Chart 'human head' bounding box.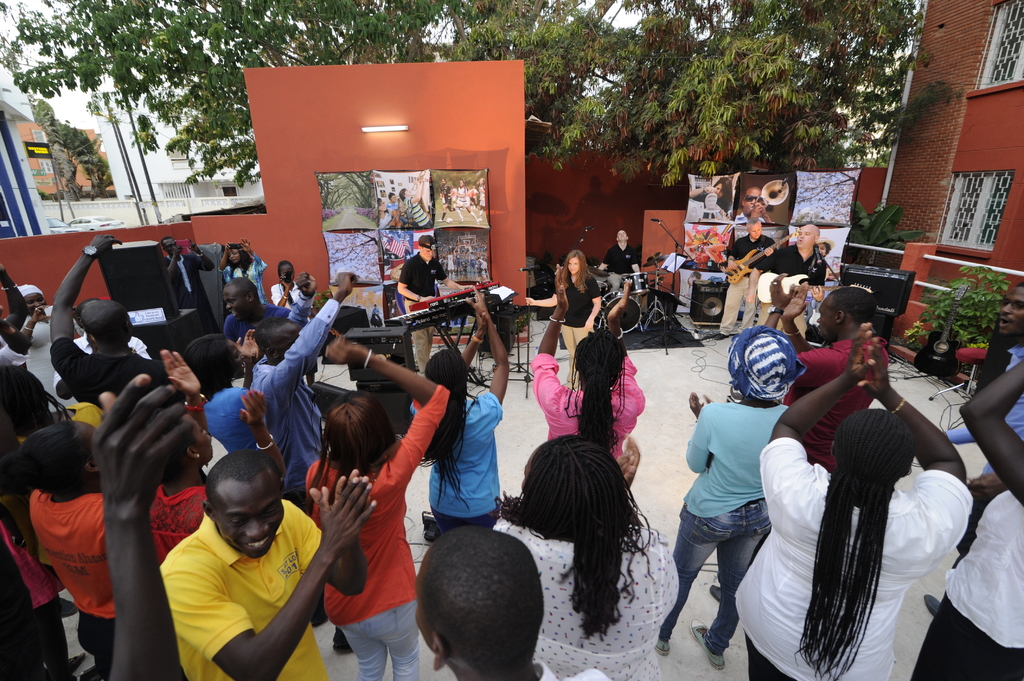
Charted: locate(275, 259, 298, 287).
